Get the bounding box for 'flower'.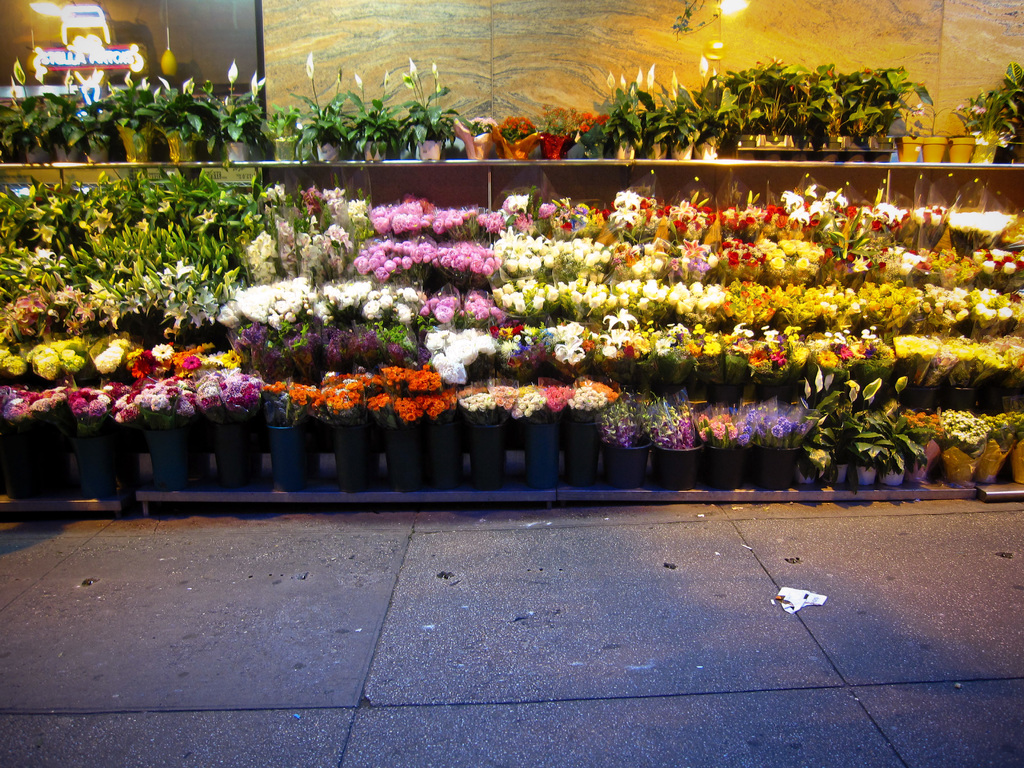
x1=355 y1=67 x2=369 y2=89.
